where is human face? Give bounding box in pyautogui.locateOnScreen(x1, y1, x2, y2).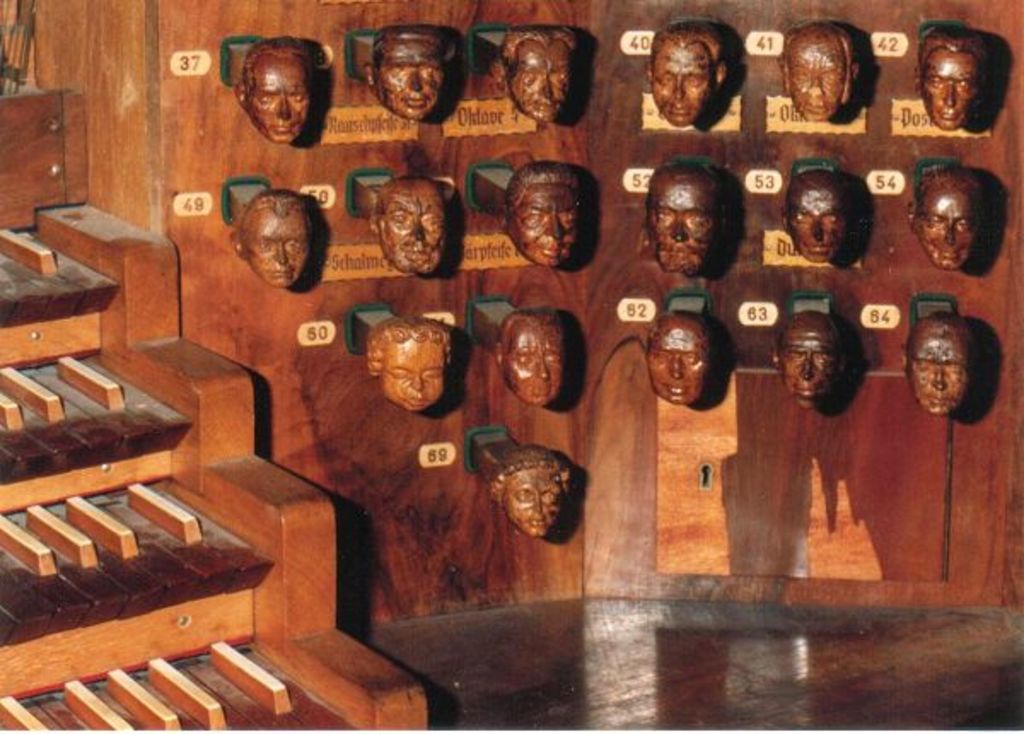
pyautogui.locateOnScreen(780, 326, 840, 408).
